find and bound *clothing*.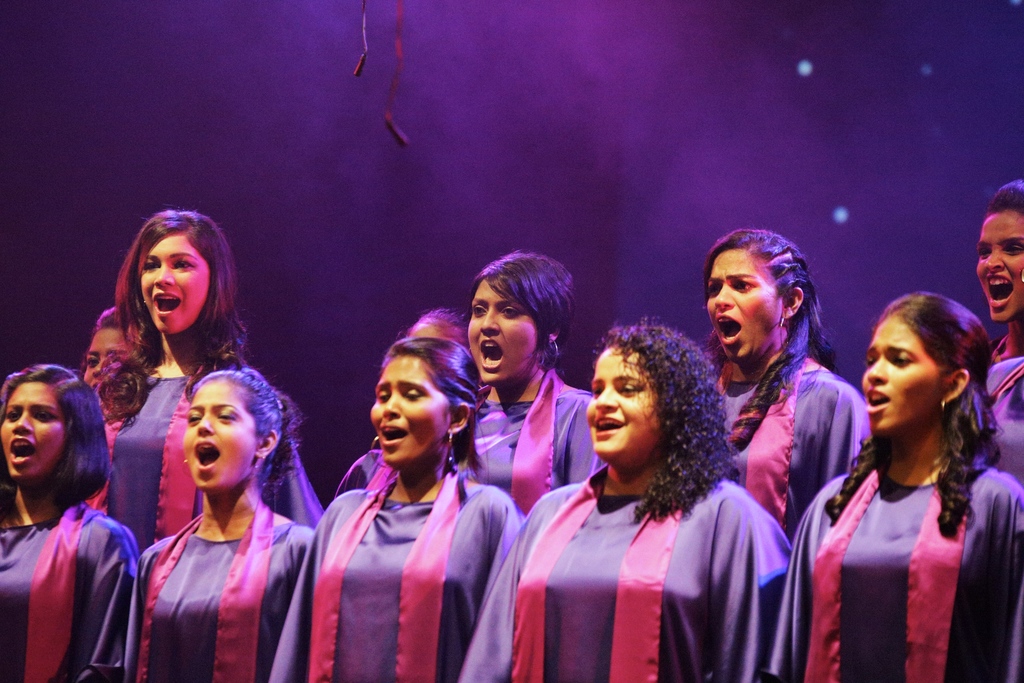
Bound: (459, 366, 612, 516).
